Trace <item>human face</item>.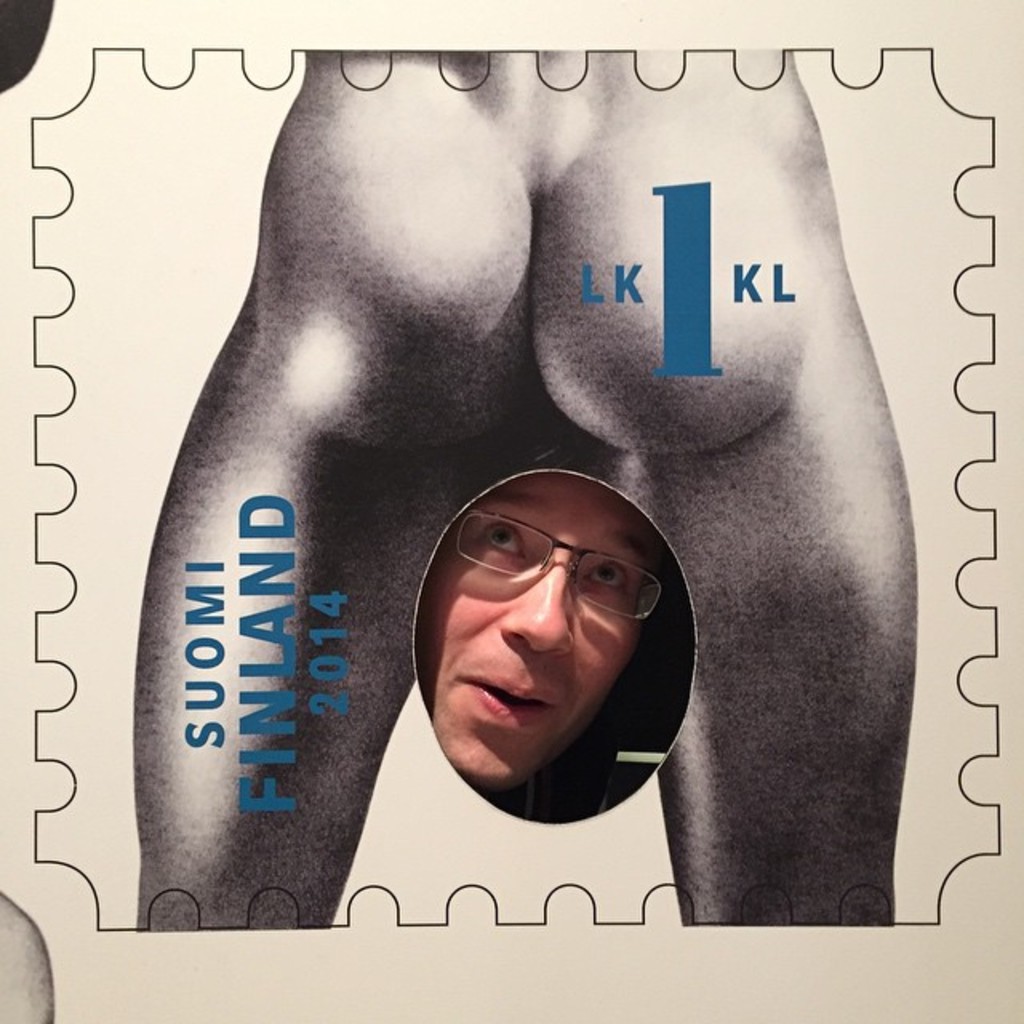
Traced to {"x1": 427, "y1": 472, "x2": 654, "y2": 779}.
